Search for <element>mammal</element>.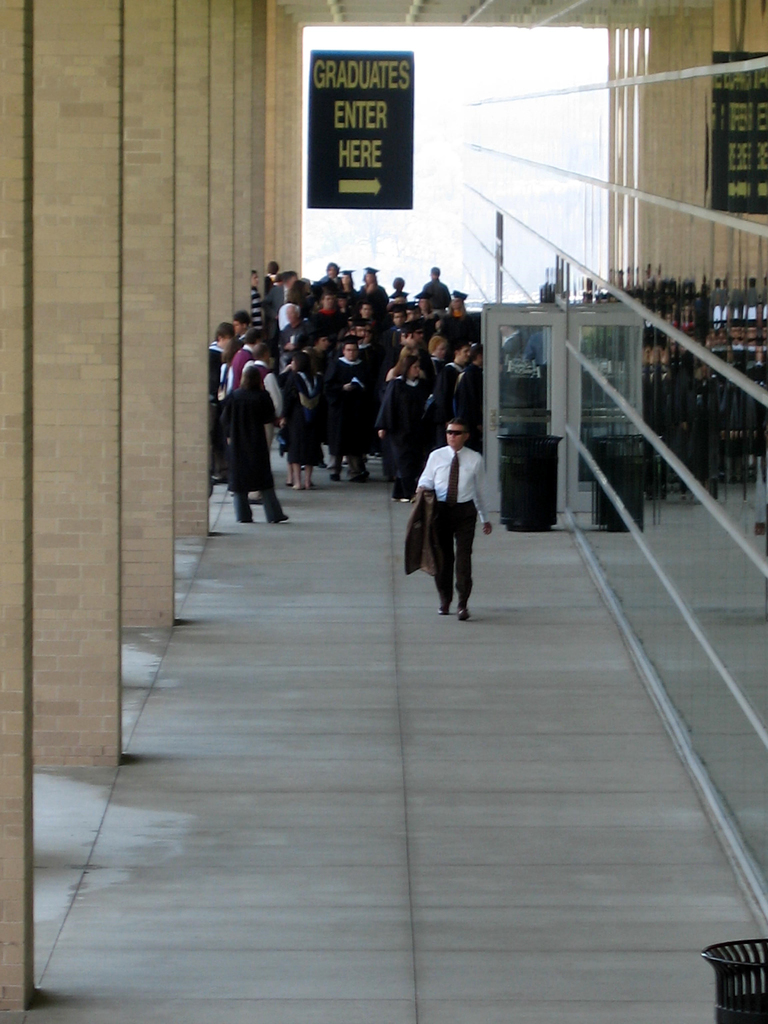
Found at (left=249, top=264, right=263, bottom=324).
